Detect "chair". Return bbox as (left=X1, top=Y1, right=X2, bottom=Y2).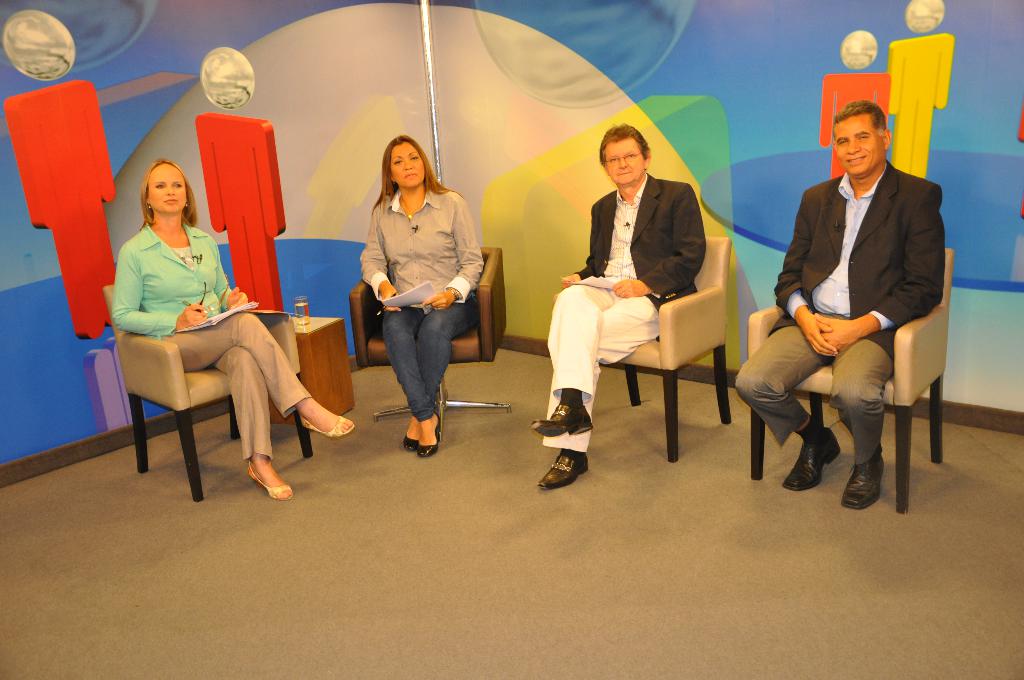
(left=99, top=285, right=320, bottom=506).
